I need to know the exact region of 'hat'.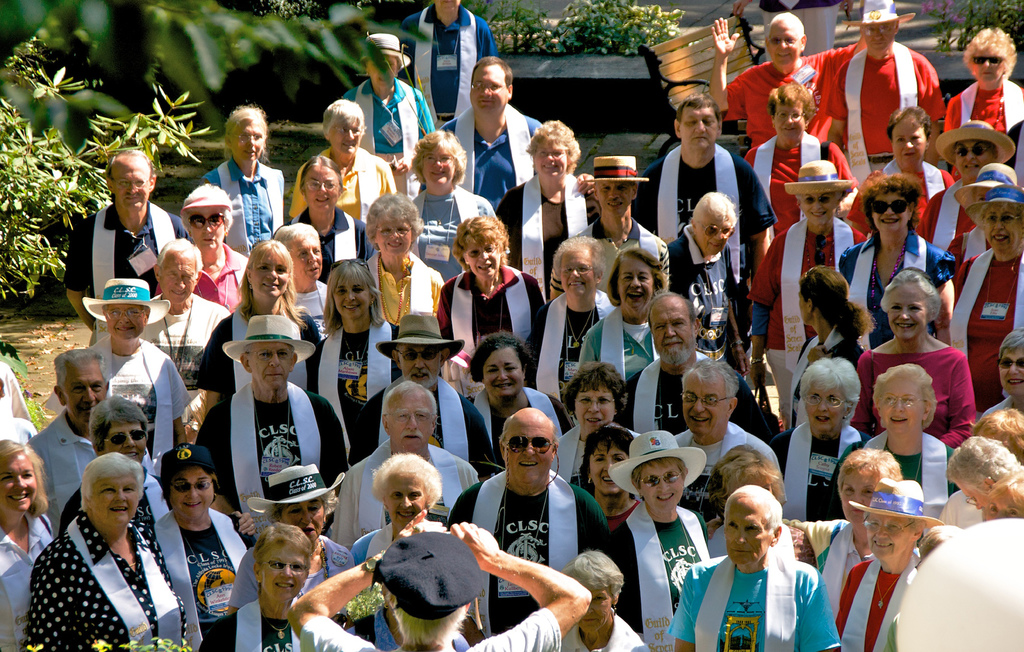
Region: [x1=583, y1=154, x2=647, y2=186].
